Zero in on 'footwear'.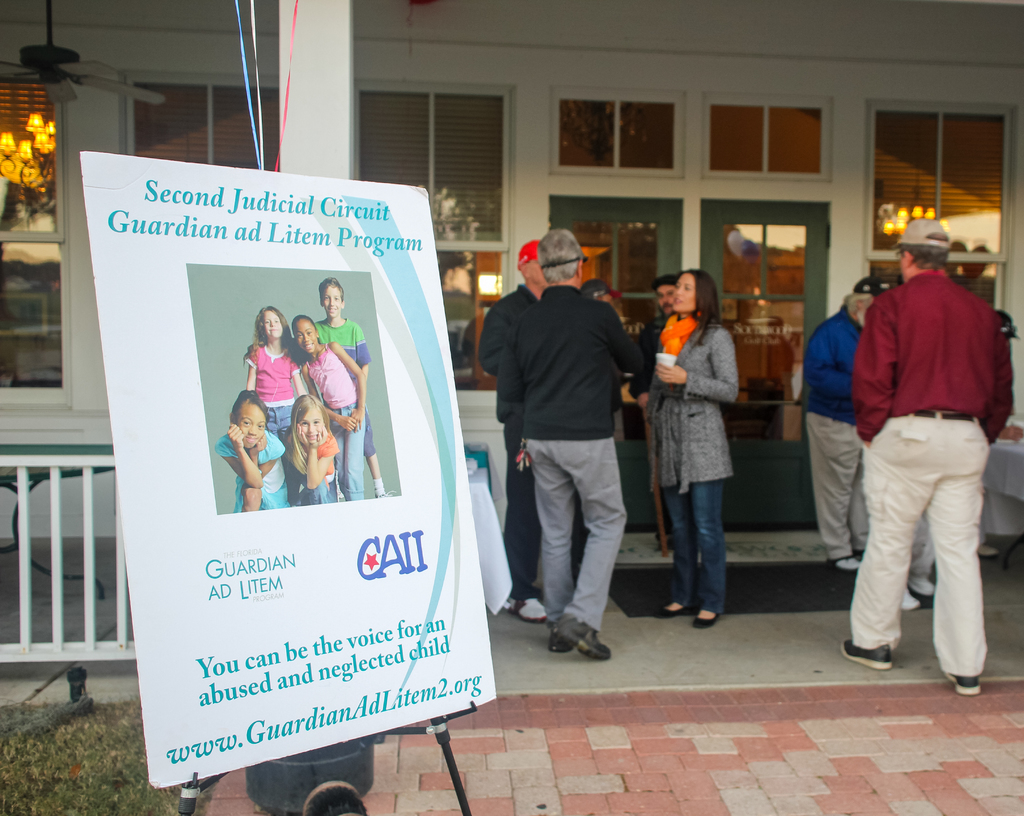
Zeroed in: box=[510, 592, 545, 625].
